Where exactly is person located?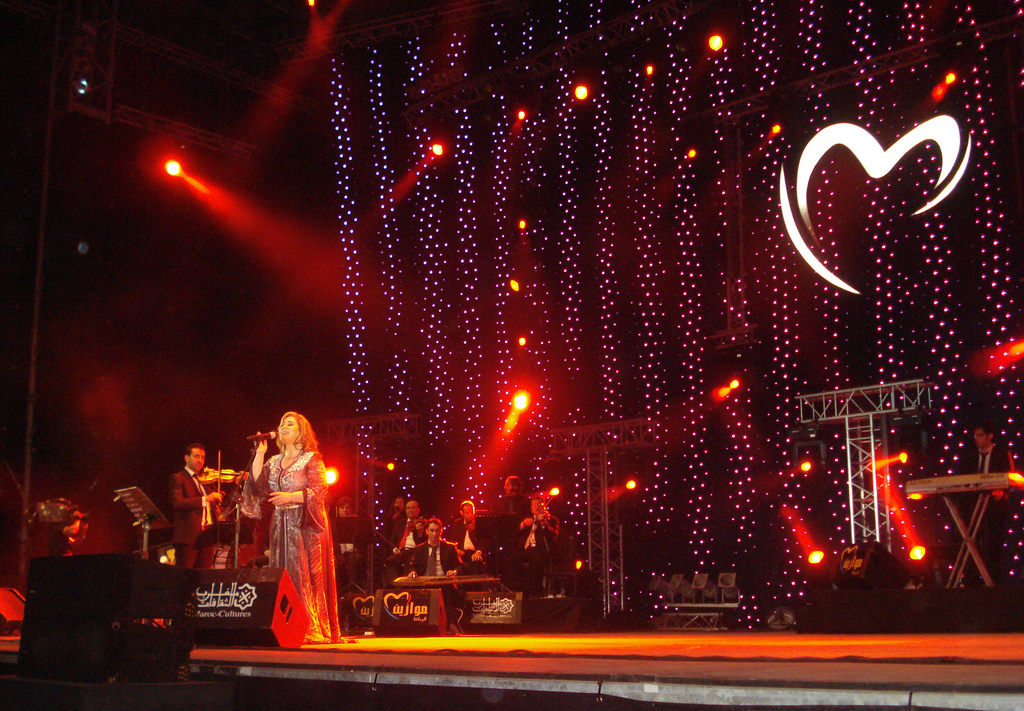
Its bounding box is bbox=[385, 498, 407, 589].
